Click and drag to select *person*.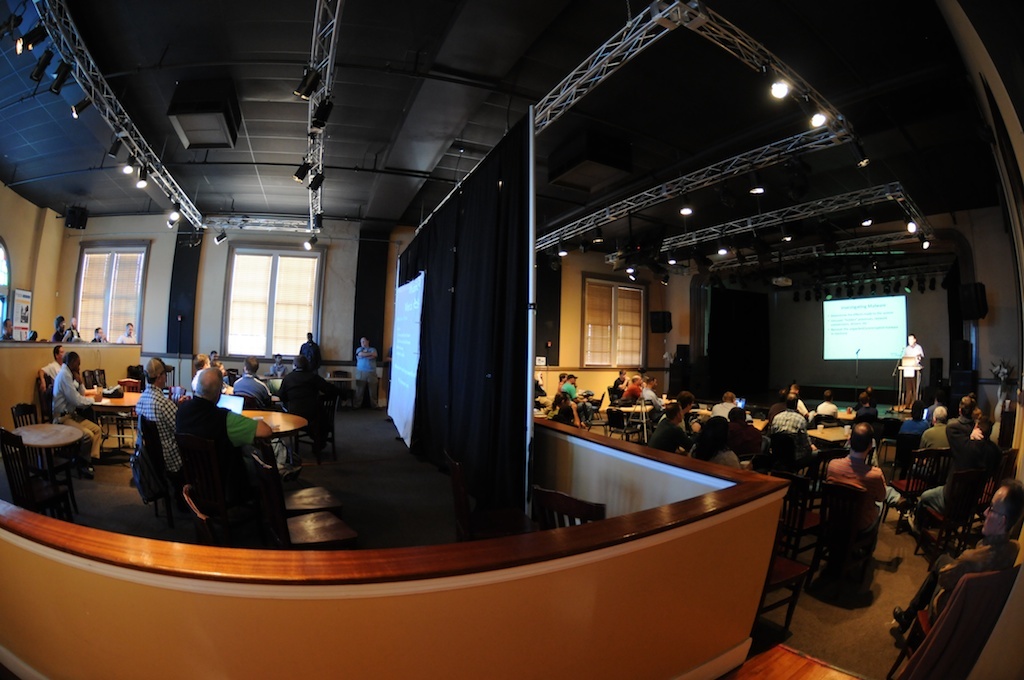
Selection: l=128, t=355, r=216, b=550.
